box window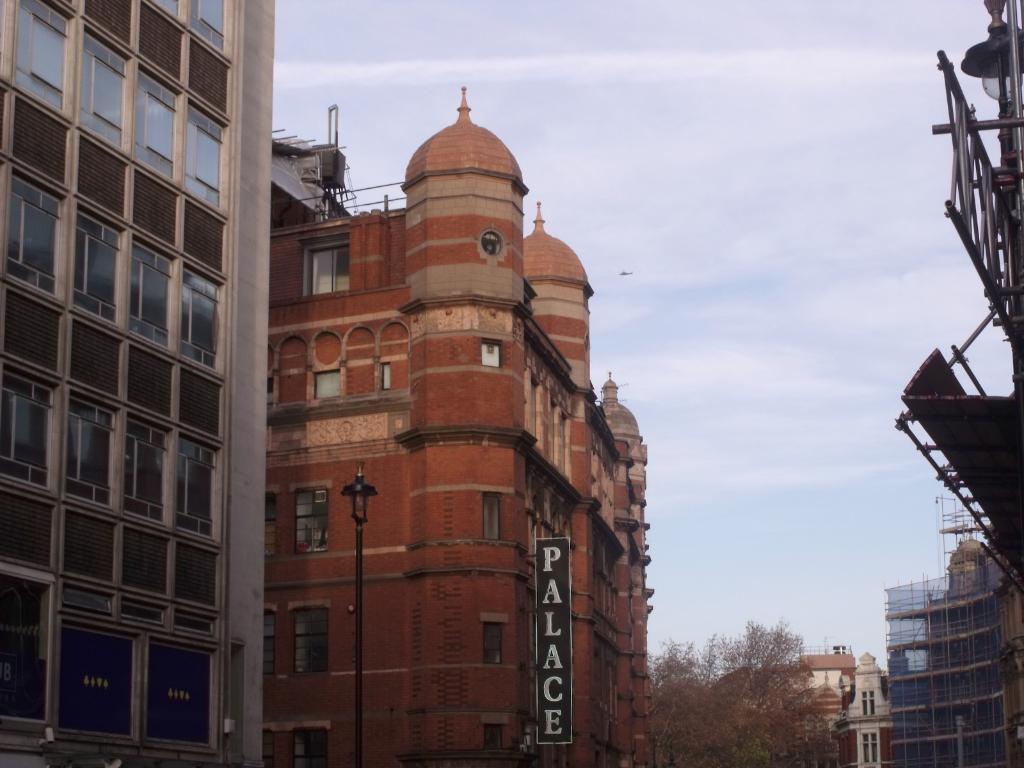
crop(860, 729, 875, 766)
